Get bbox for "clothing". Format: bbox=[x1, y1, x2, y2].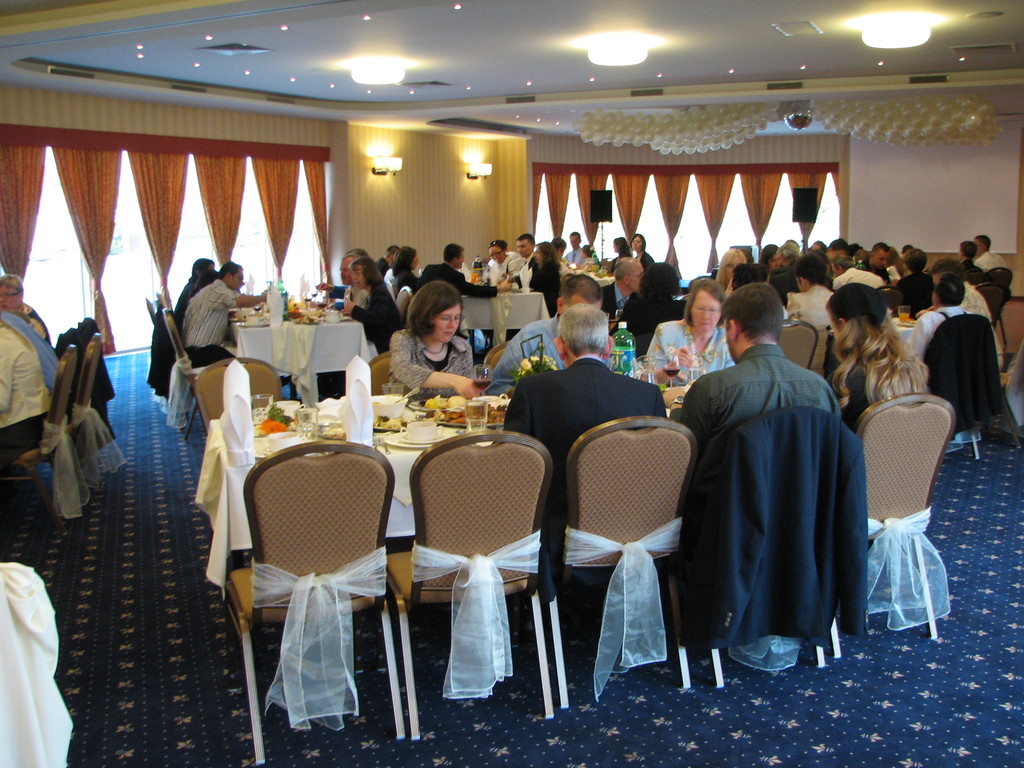
bbox=[2, 310, 56, 392].
